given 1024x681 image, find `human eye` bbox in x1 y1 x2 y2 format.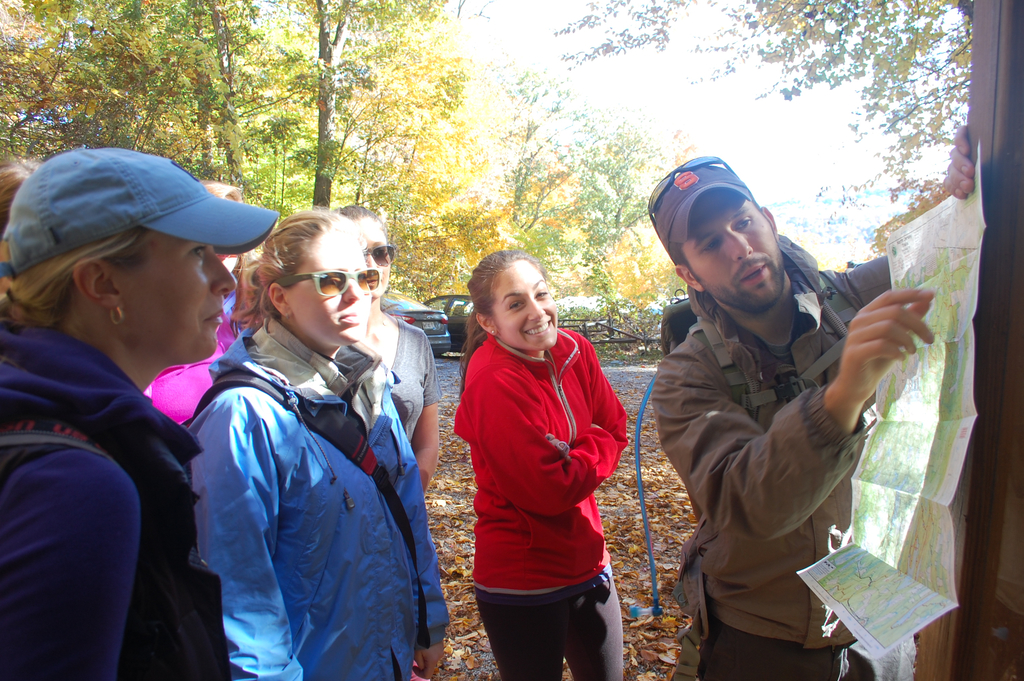
536 284 550 299.
